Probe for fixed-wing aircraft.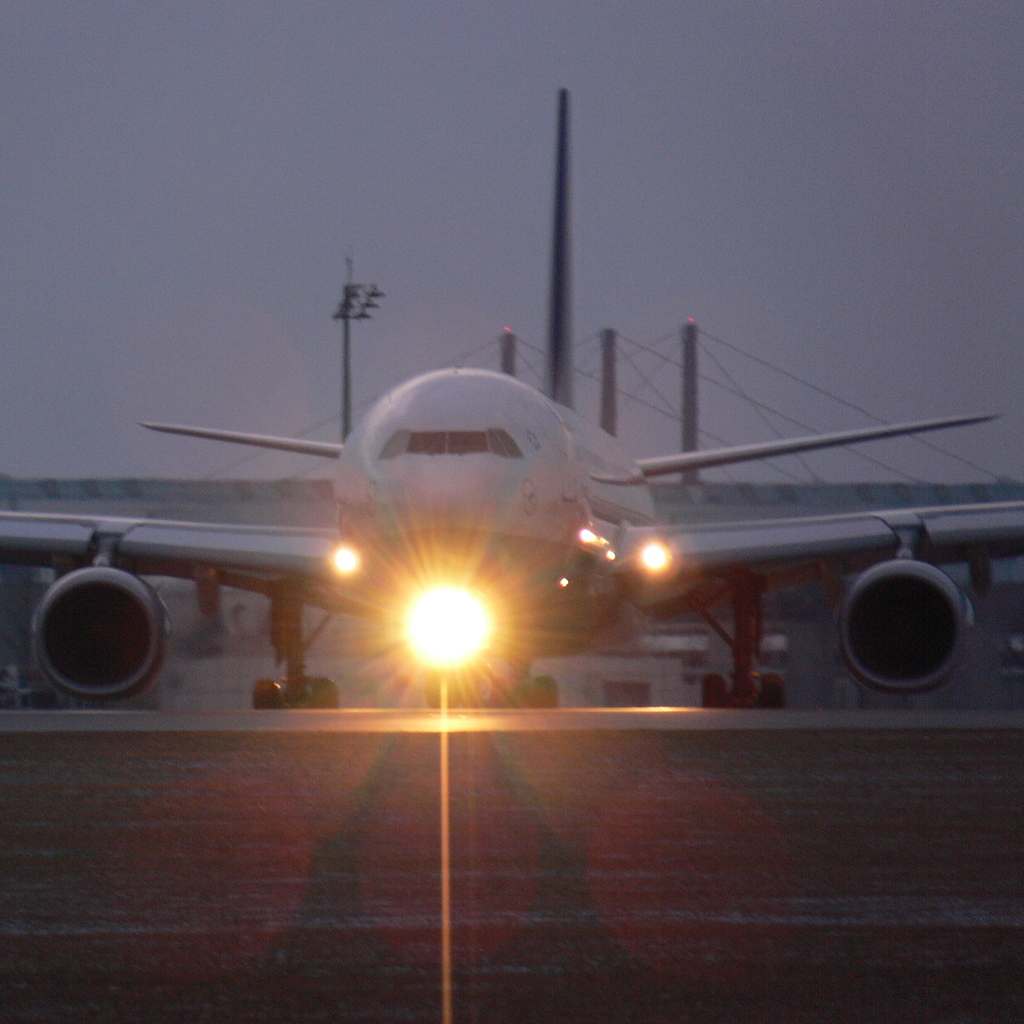
Probe result: 0/88/1023/726.
